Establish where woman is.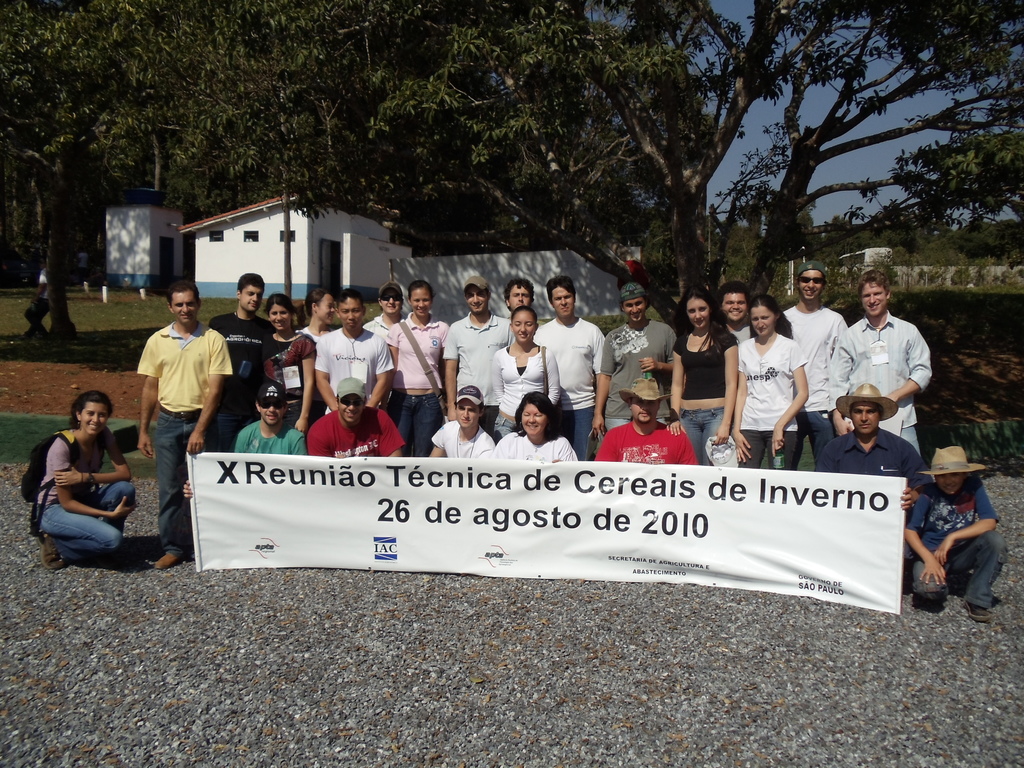
Established at bbox=[665, 285, 739, 465].
